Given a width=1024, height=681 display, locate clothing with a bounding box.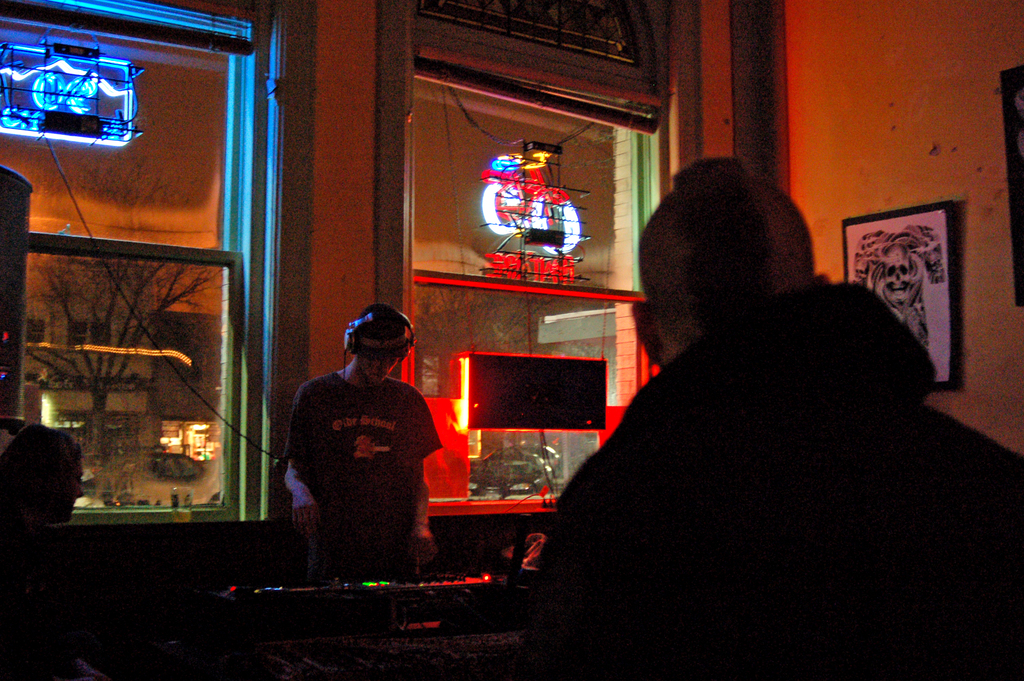
Located: [x1=519, y1=326, x2=1023, y2=678].
